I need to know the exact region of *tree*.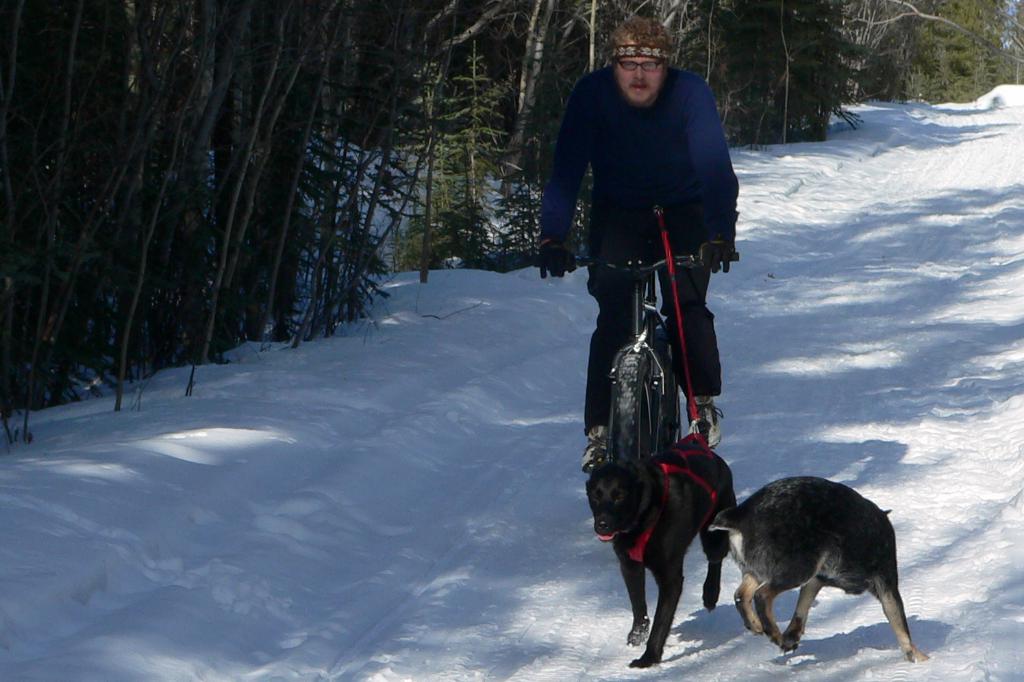
Region: [893,0,969,110].
